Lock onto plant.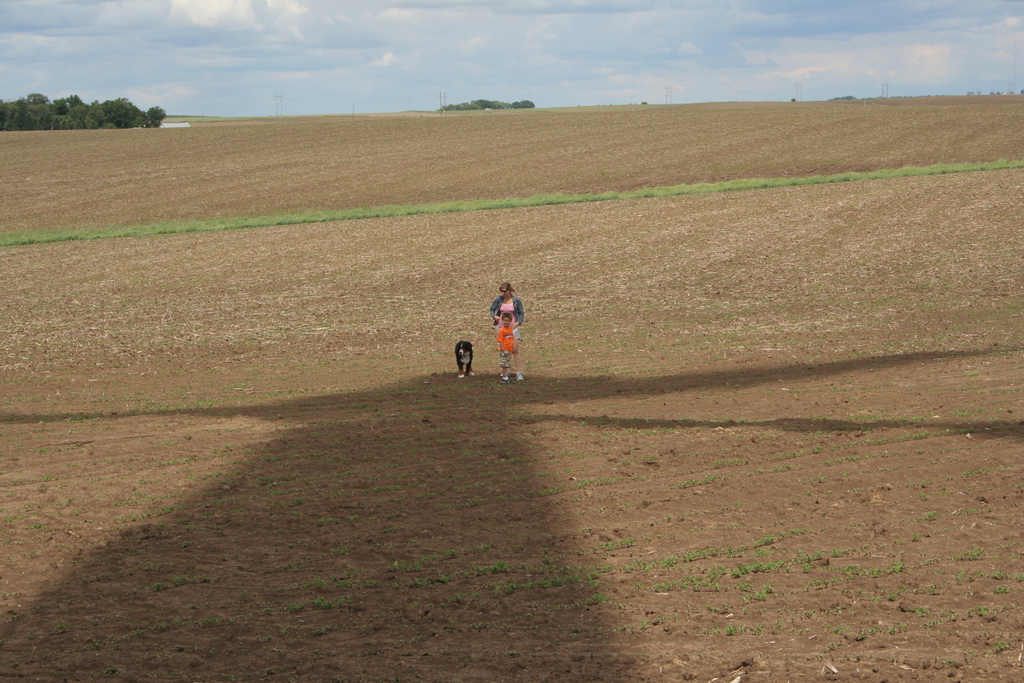
Locked: x1=820 y1=384 x2=826 y2=395.
